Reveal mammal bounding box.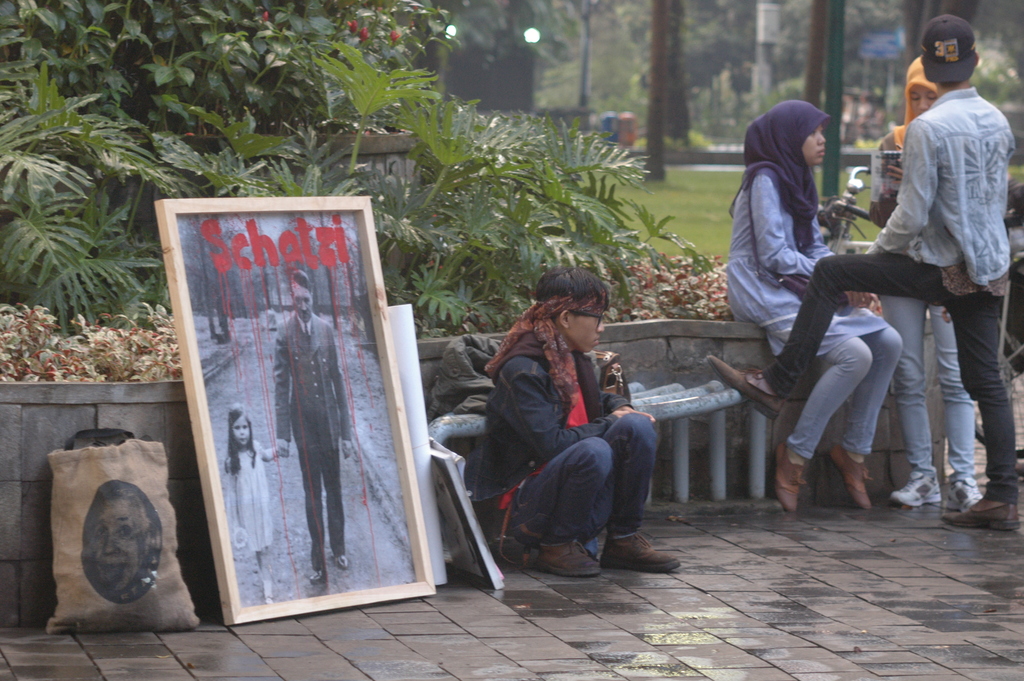
Revealed: pyautogui.locateOnScreen(274, 271, 355, 585).
